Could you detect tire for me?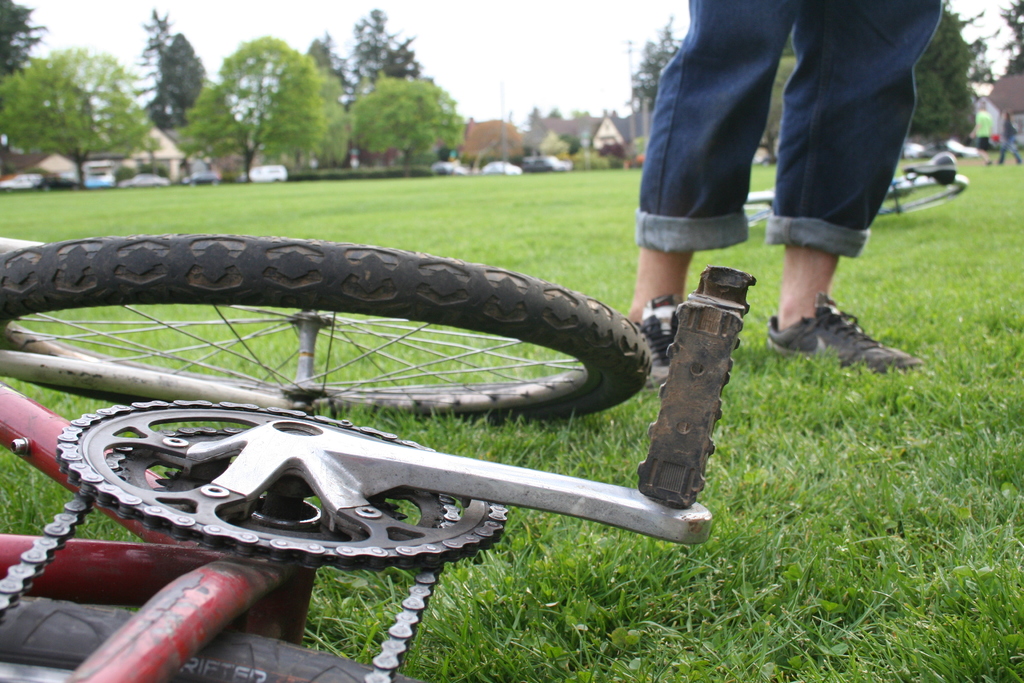
Detection result: (x1=879, y1=173, x2=971, y2=215).
